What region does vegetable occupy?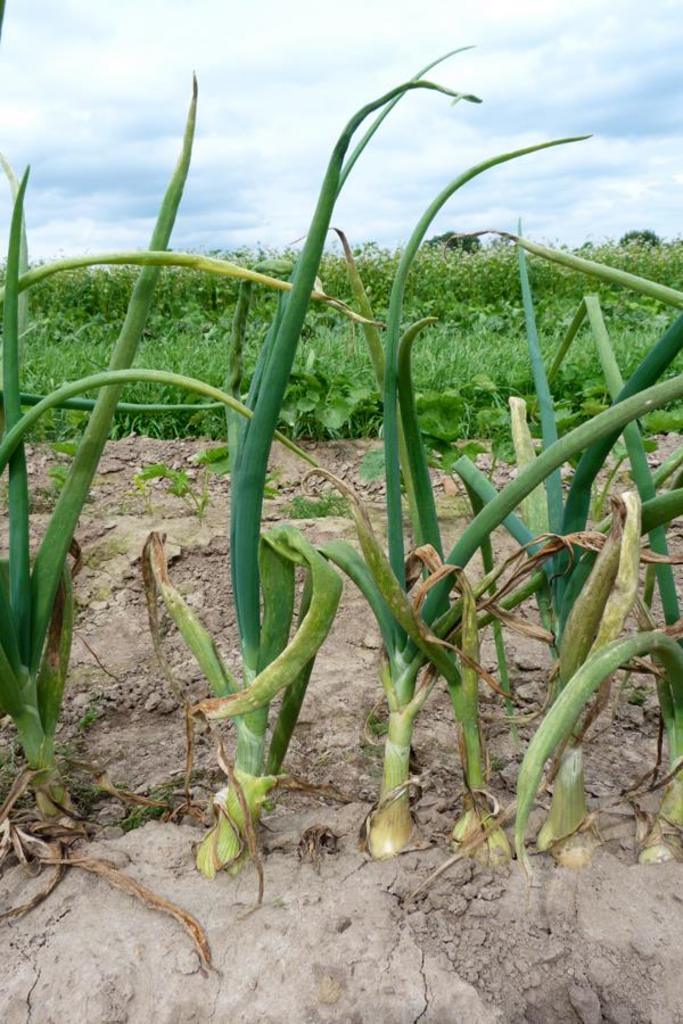
rect(182, 553, 345, 859).
